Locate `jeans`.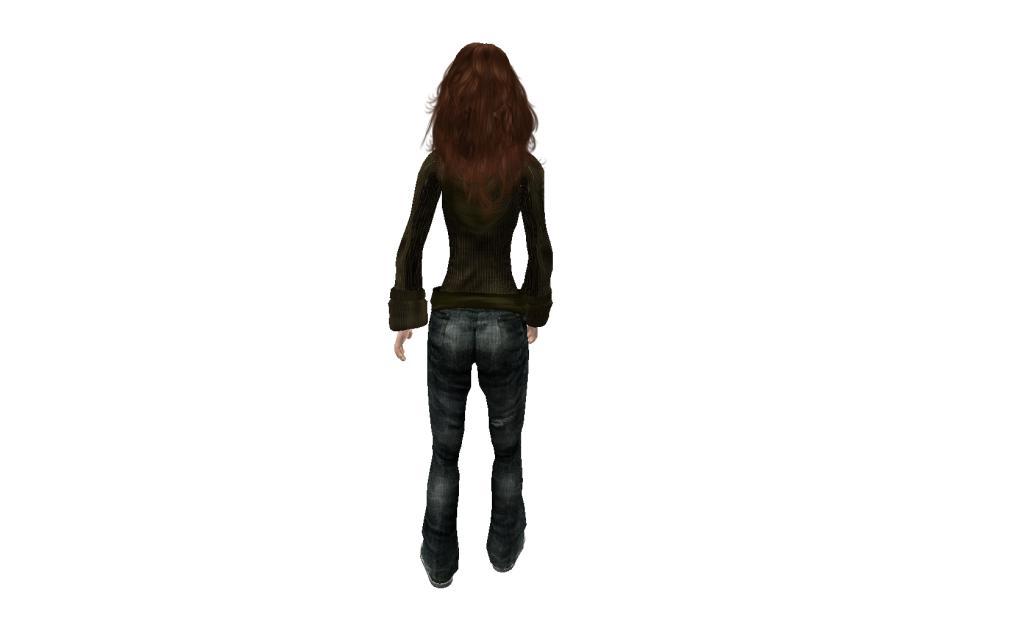
Bounding box: BBox(401, 290, 537, 575).
